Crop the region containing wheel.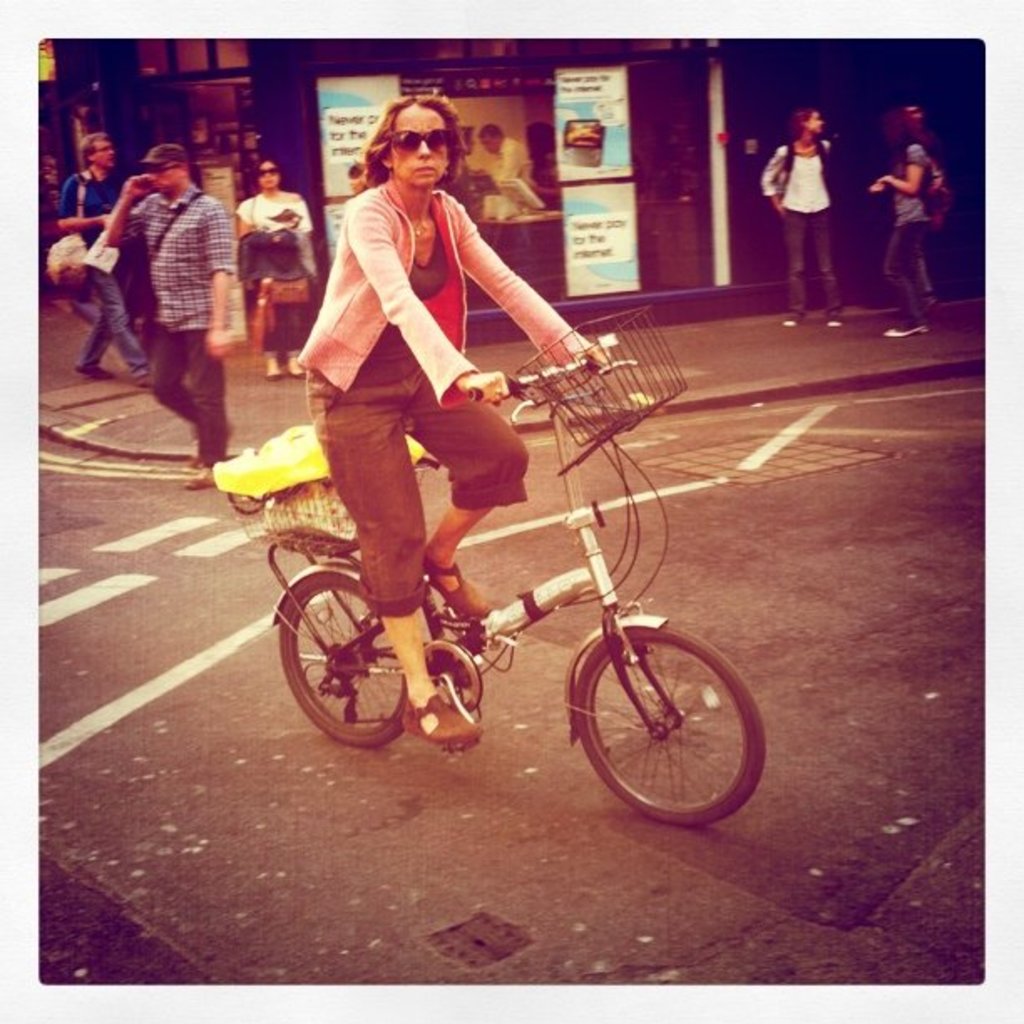
Crop region: <region>268, 564, 417, 745</region>.
